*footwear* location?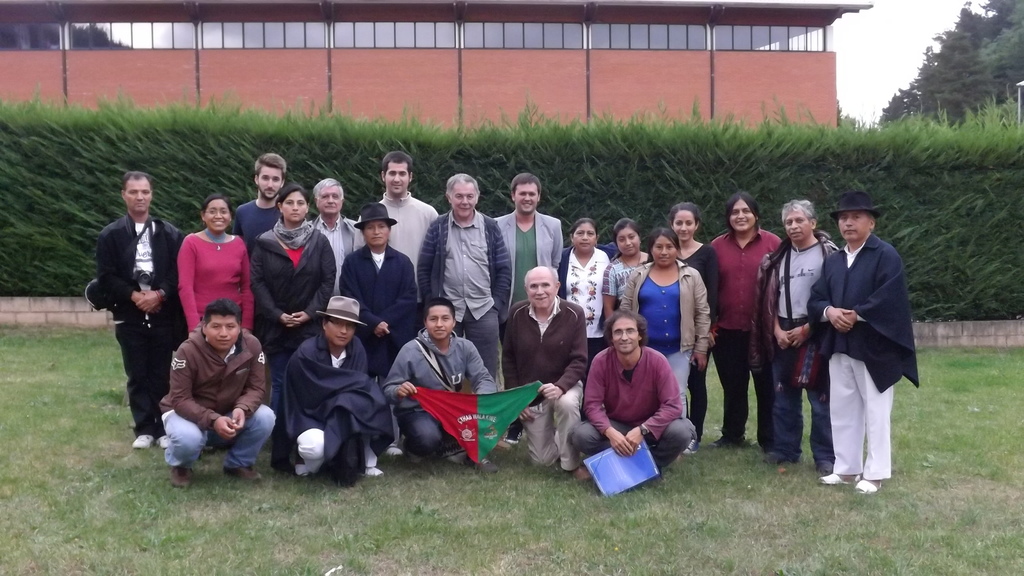
box(572, 465, 591, 482)
